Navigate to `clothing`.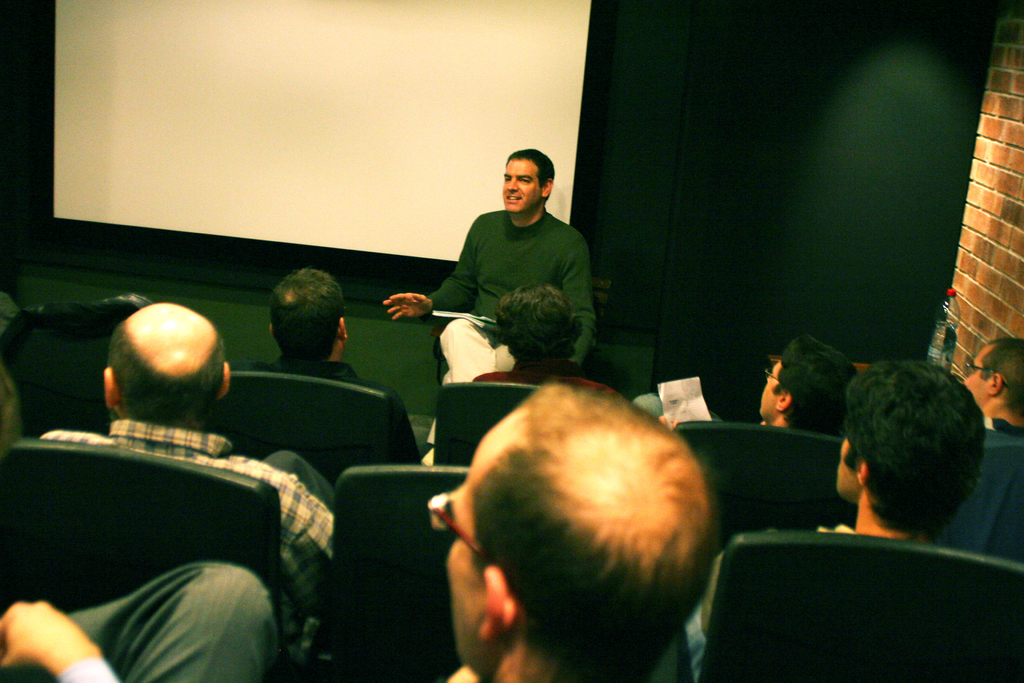
Navigation target: bbox=(427, 211, 599, 447).
